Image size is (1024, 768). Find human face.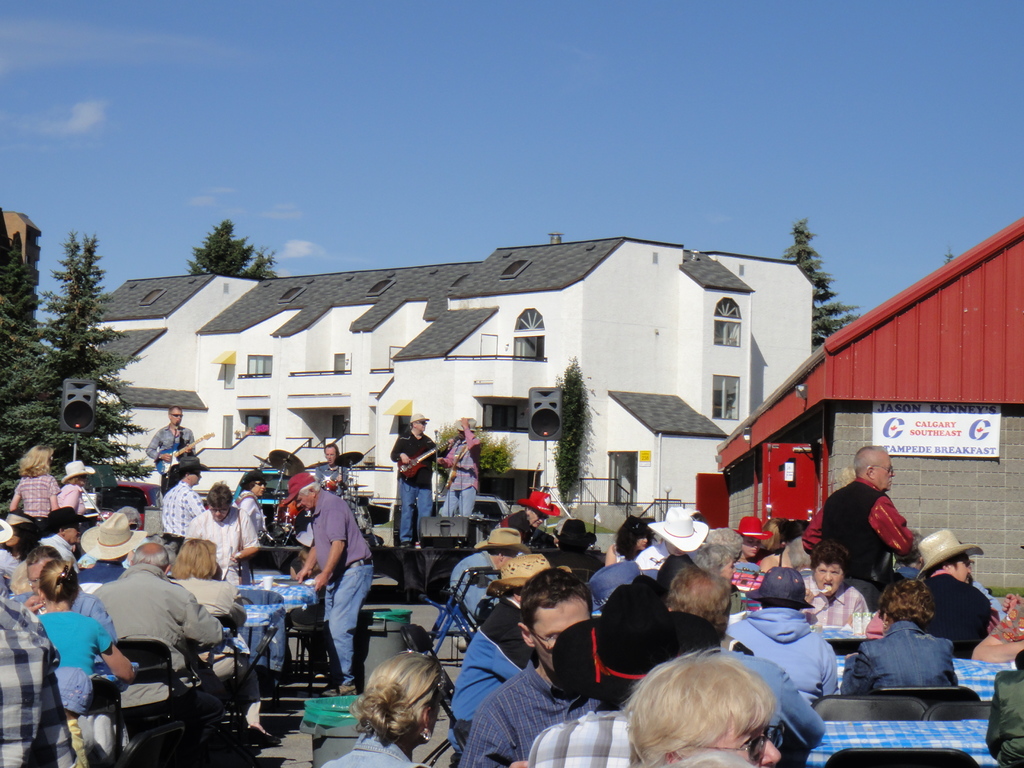
x1=296, y1=496, x2=312, y2=509.
